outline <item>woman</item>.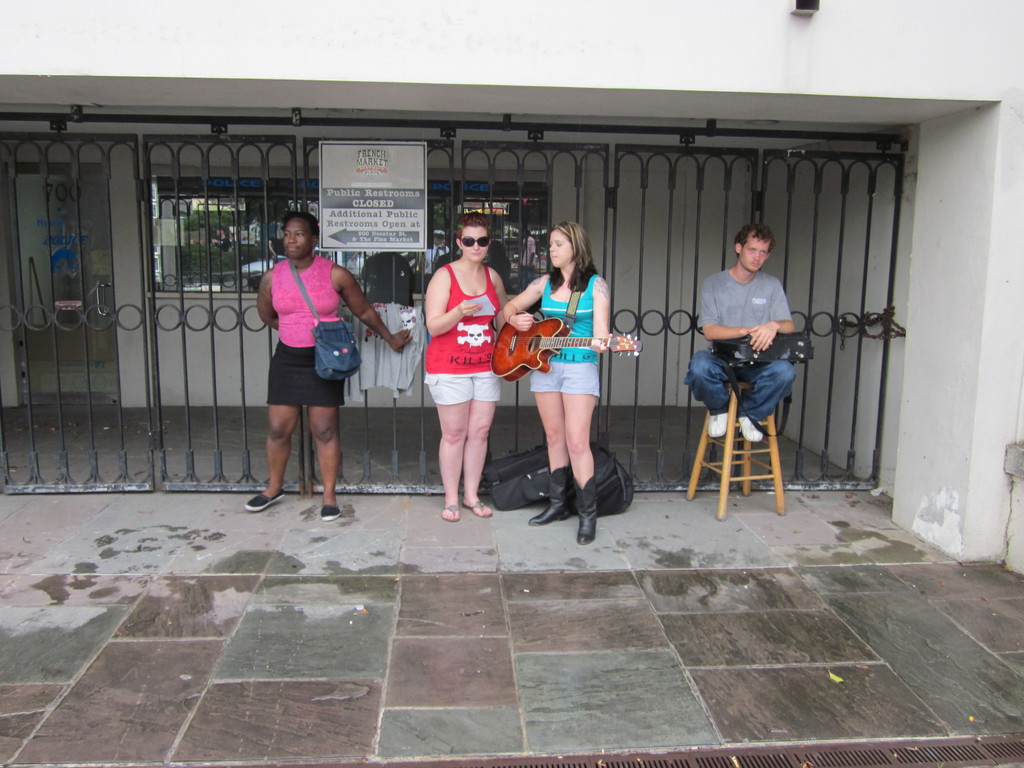
Outline: <box>498,217,611,541</box>.
